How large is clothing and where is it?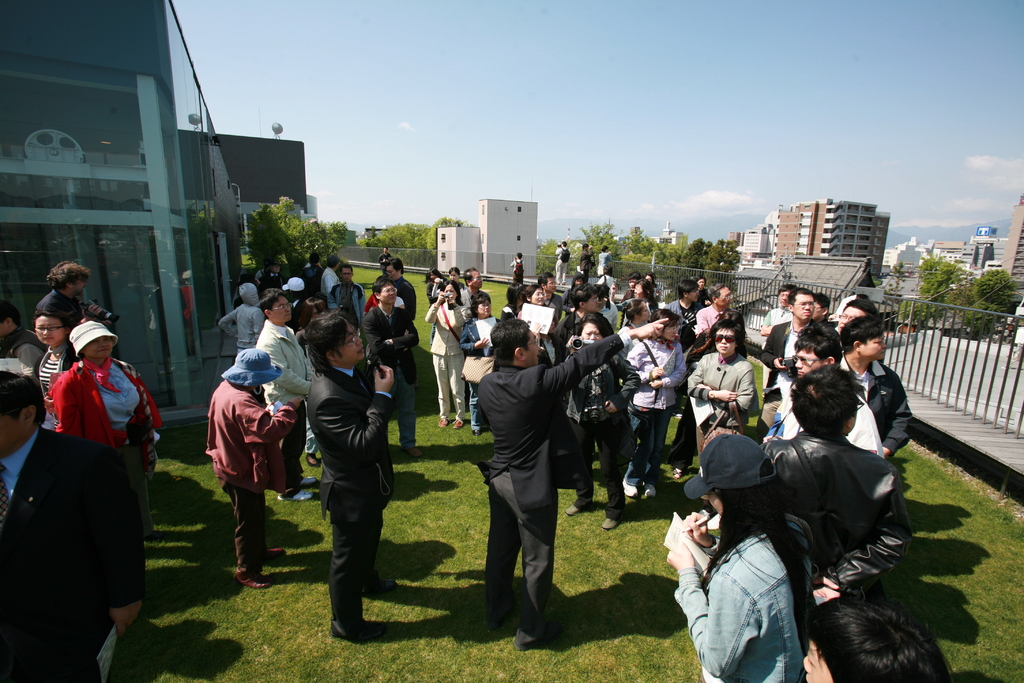
Bounding box: detection(372, 315, 423, 446).
